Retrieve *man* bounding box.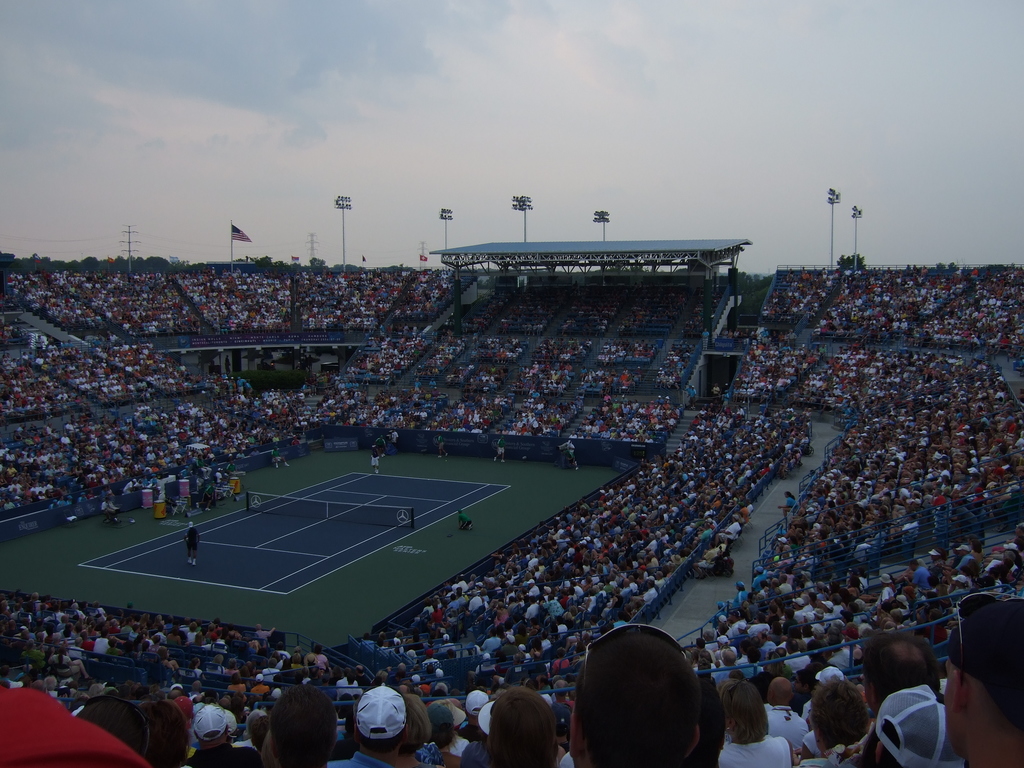
Bounding box: rect(238, 448, 245, 459).
